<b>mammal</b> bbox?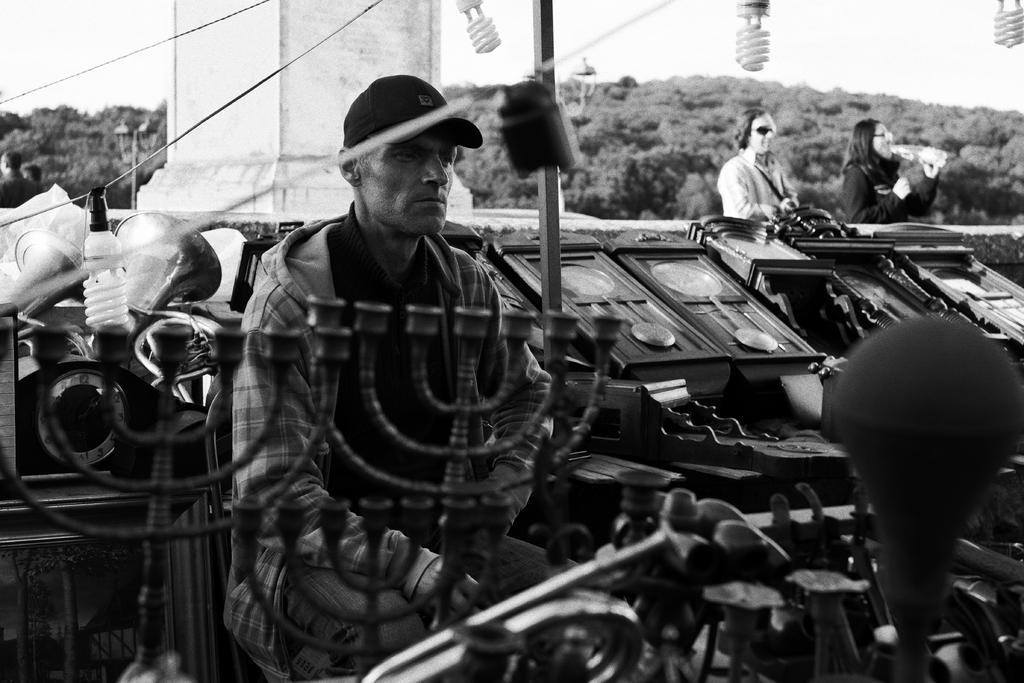
<bbox>218, 72, 561, 682</bbox>
